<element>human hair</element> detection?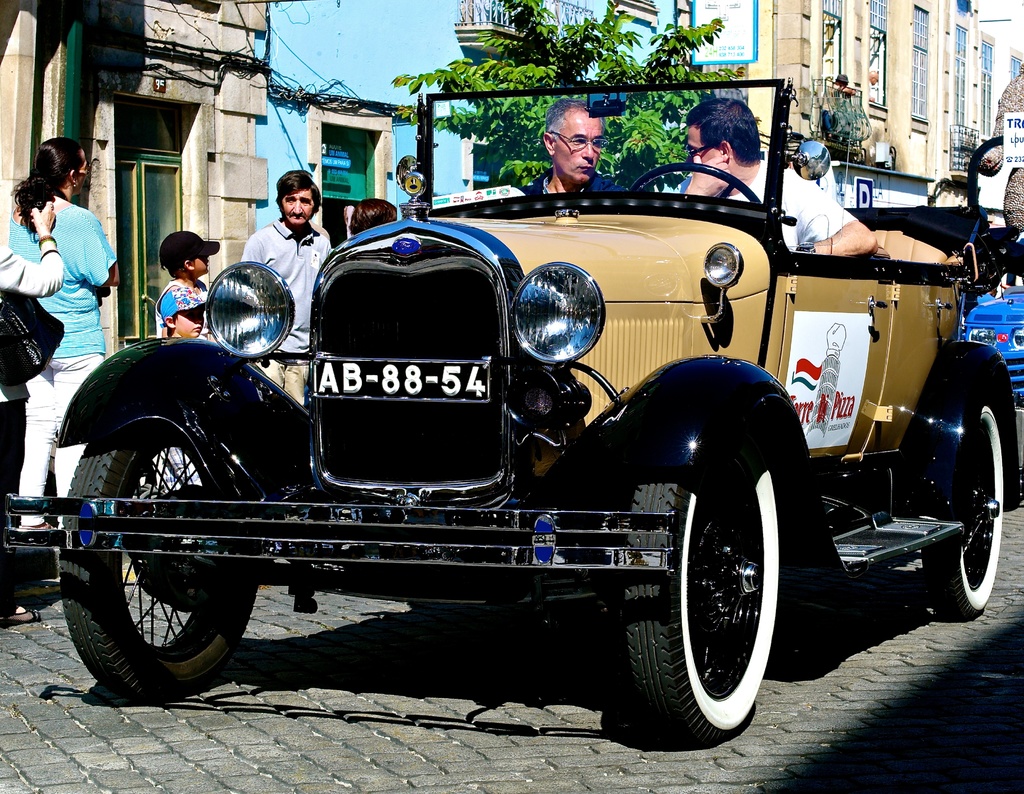
pyautogui.locateOnScreen(13, 130, 79, 216)
